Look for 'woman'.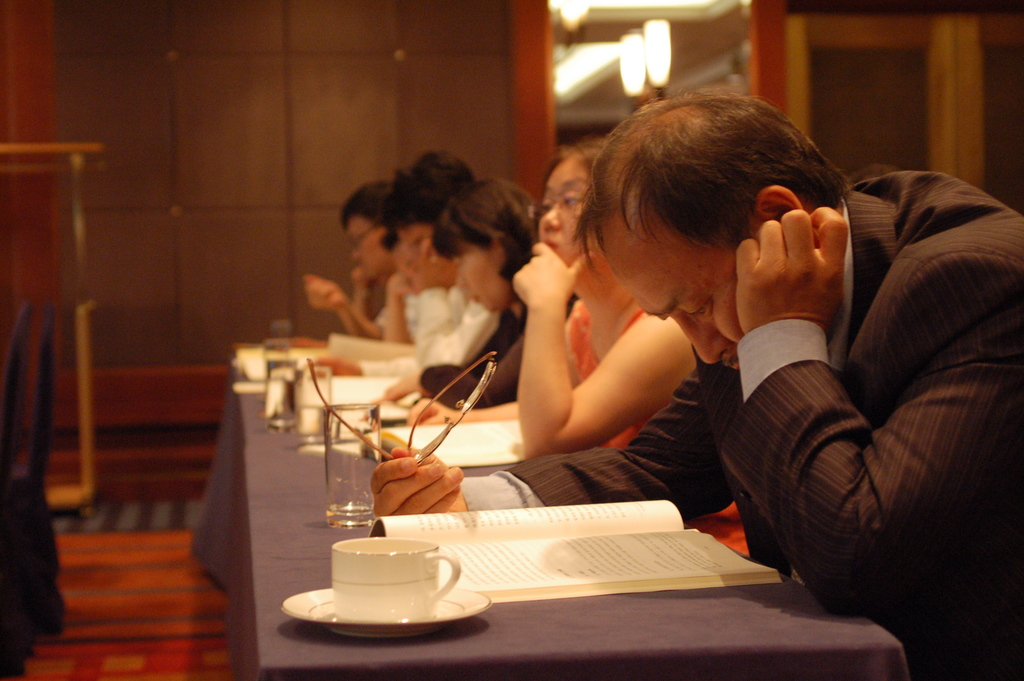
Found: locate(482, 120, 746, 513).
